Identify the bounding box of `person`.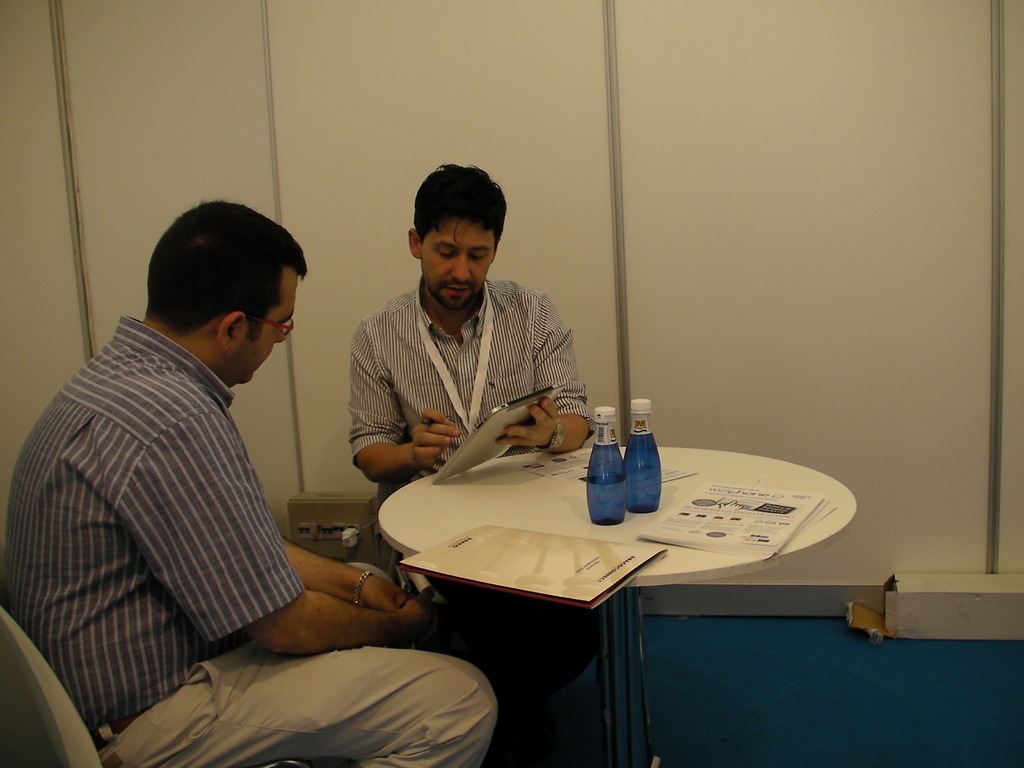
bbox=(353, 162, 605, 712).
